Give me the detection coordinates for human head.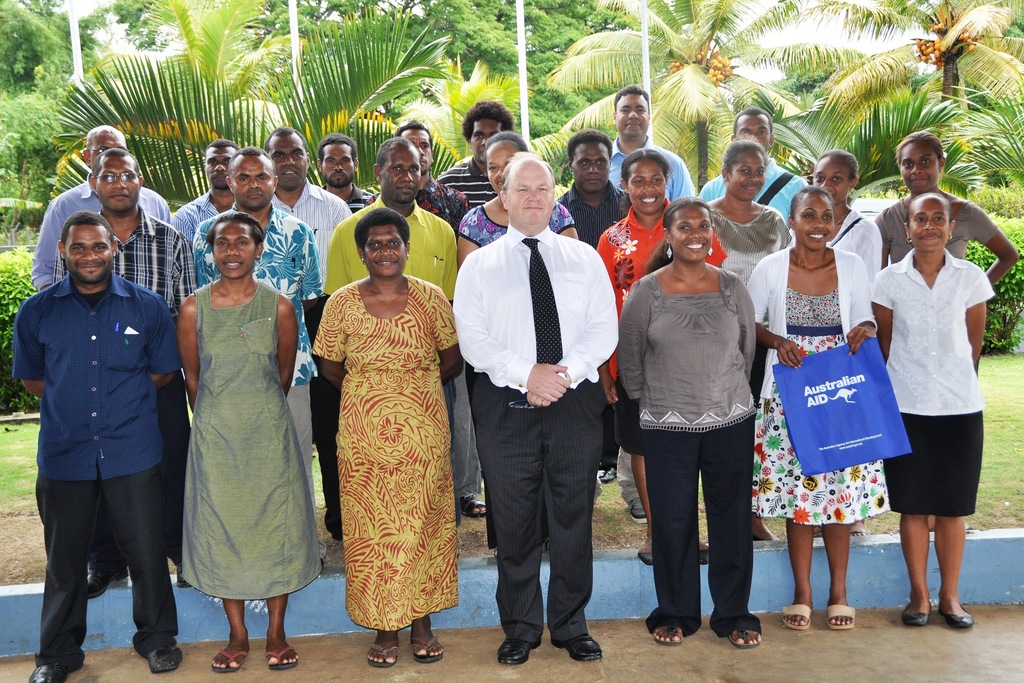
box(264, 126, 310, 188).
